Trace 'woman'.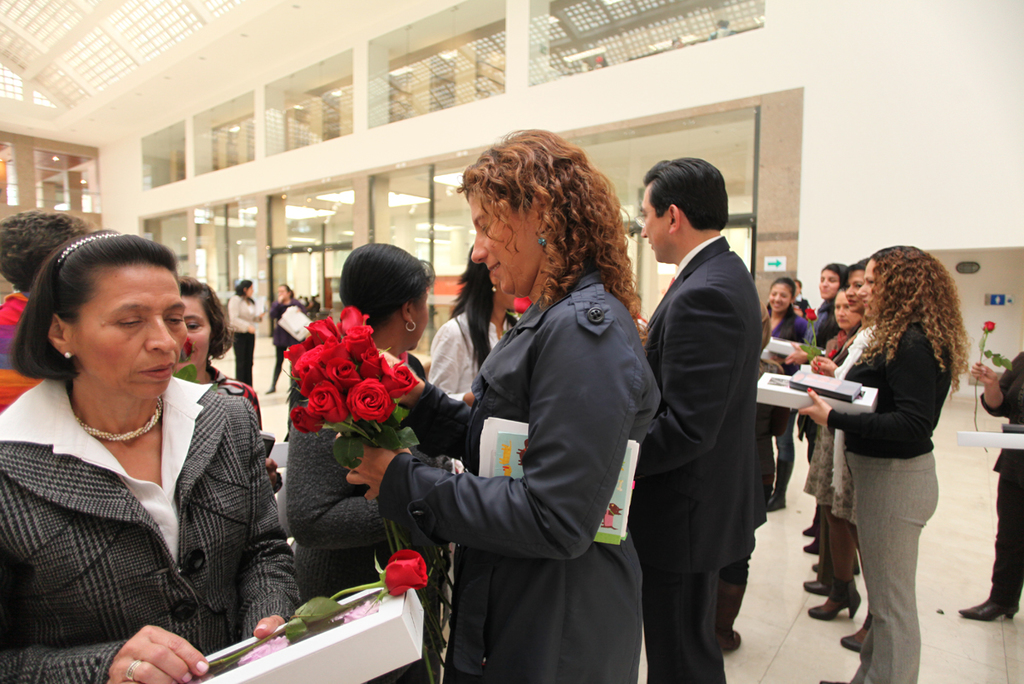
Traced to <bbox>756, 278, 800, 512</bbox>.
